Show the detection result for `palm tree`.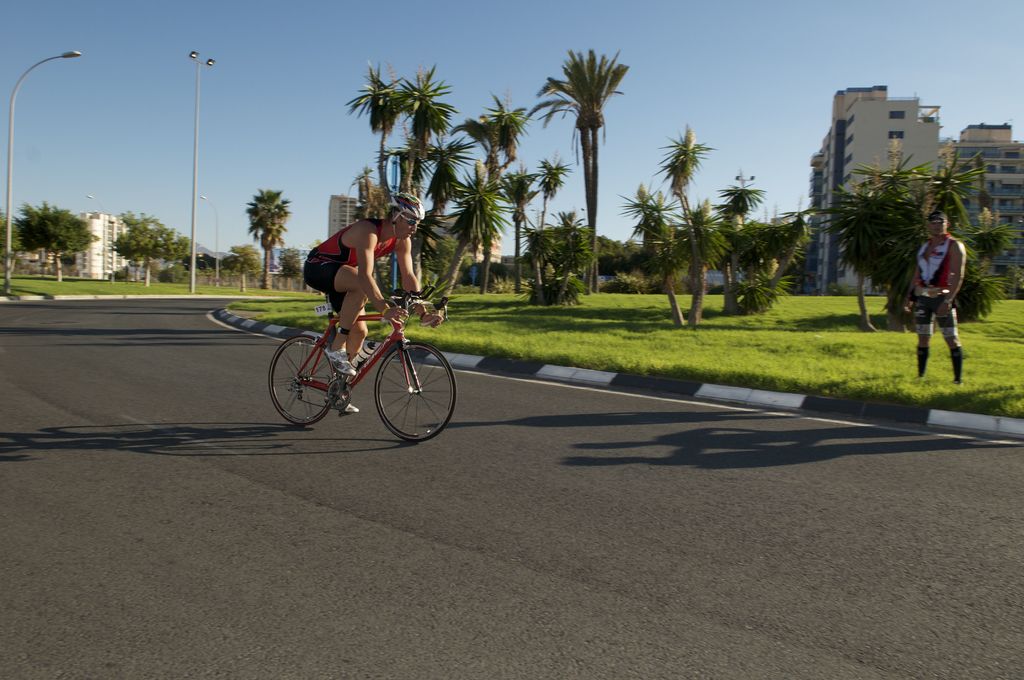
(37,197,66,284).
